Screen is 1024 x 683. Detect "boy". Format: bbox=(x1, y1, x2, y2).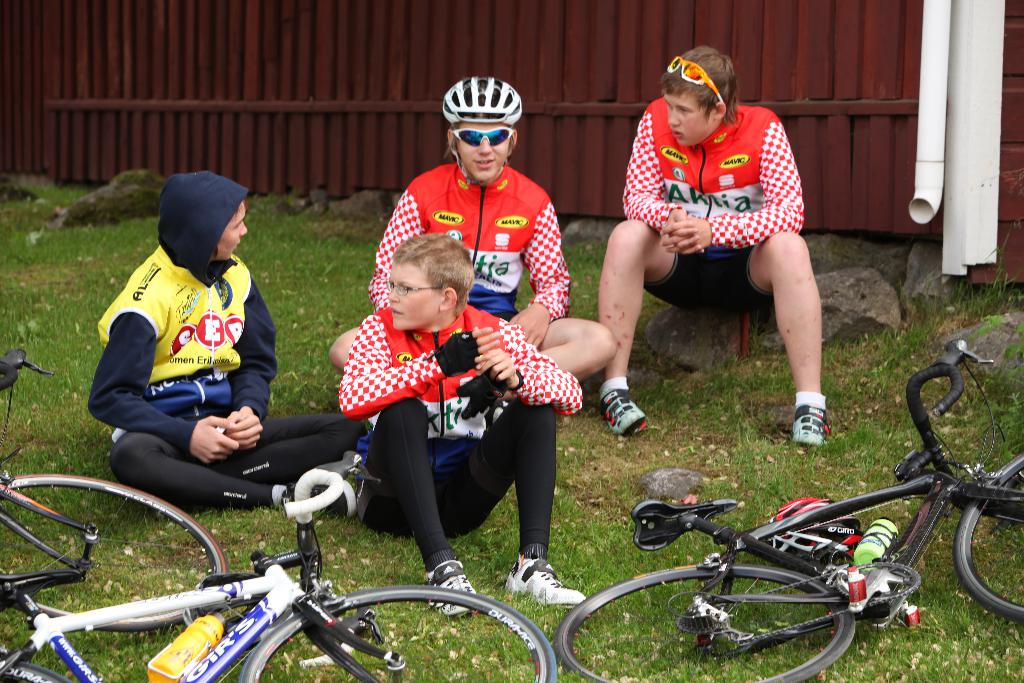
bbox=(598, 42, 845, 448).
